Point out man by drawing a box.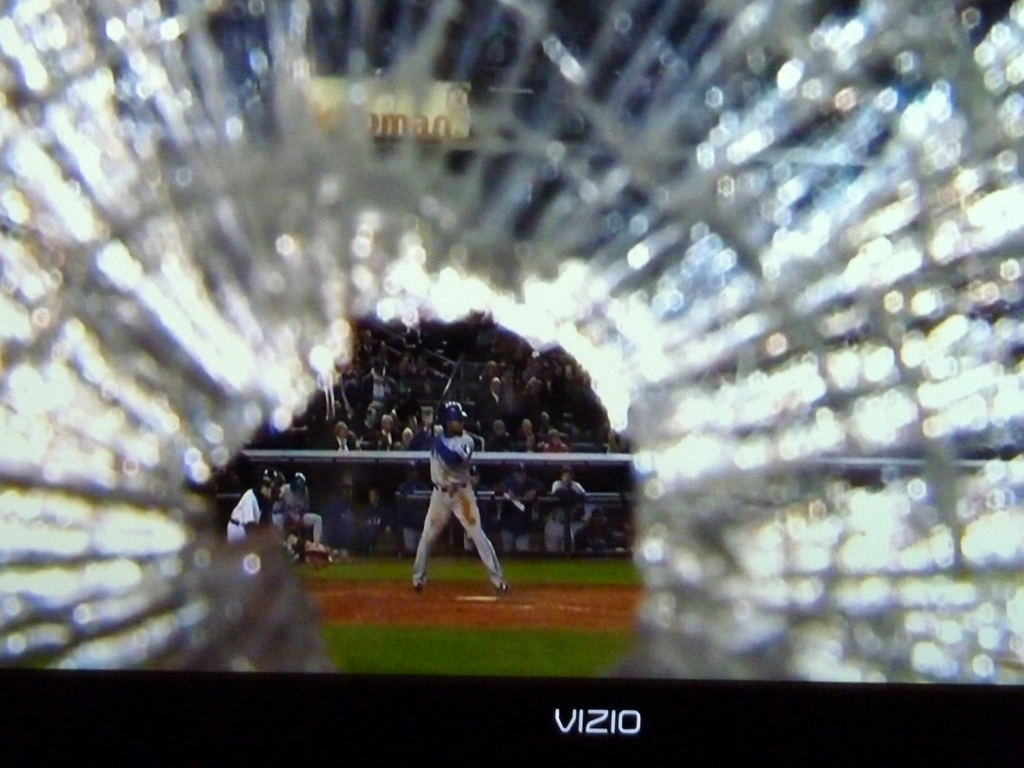
554, 470, 595, 544.
